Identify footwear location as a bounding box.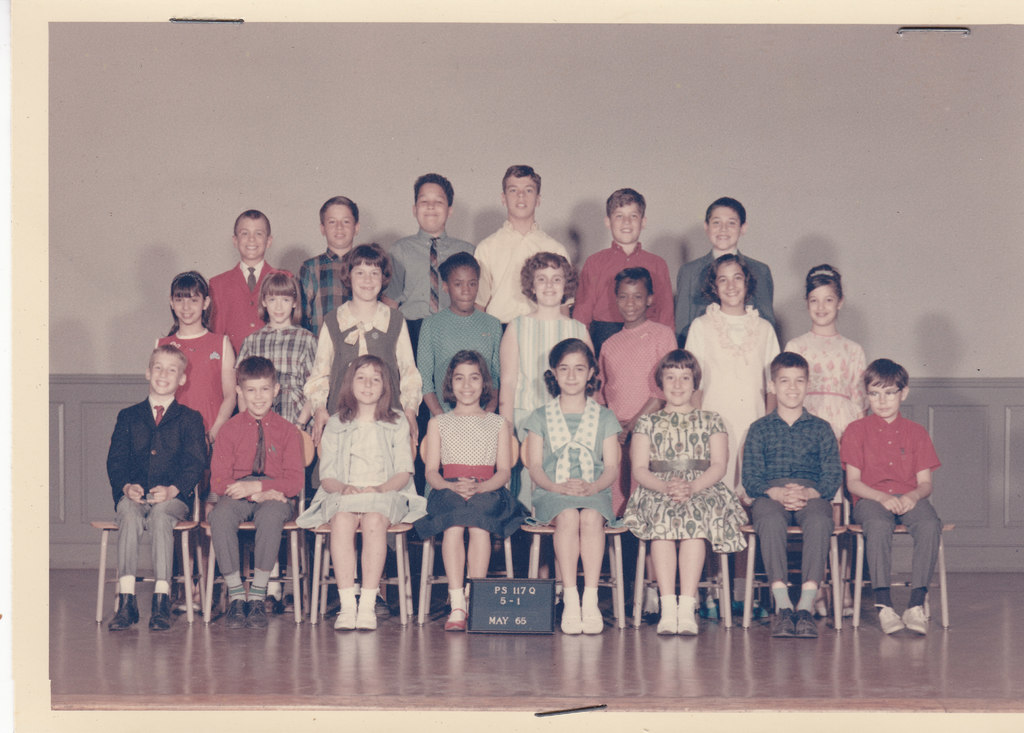
box=[440, 603, 469, 632].
